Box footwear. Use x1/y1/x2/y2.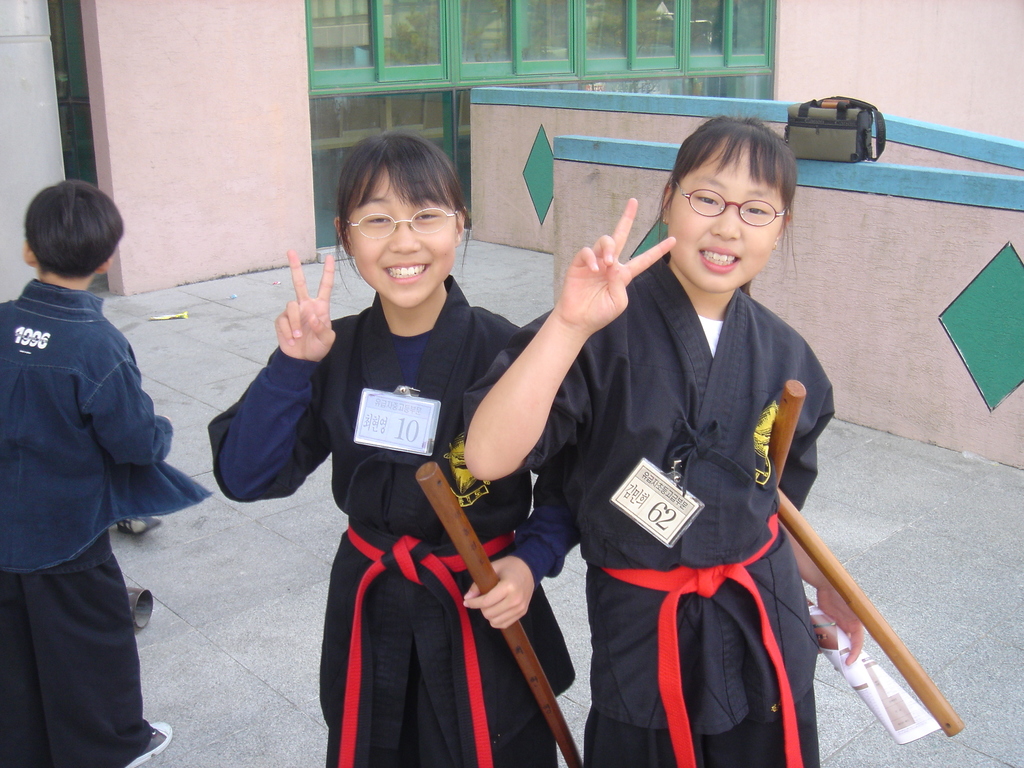
122/723/175/767.
